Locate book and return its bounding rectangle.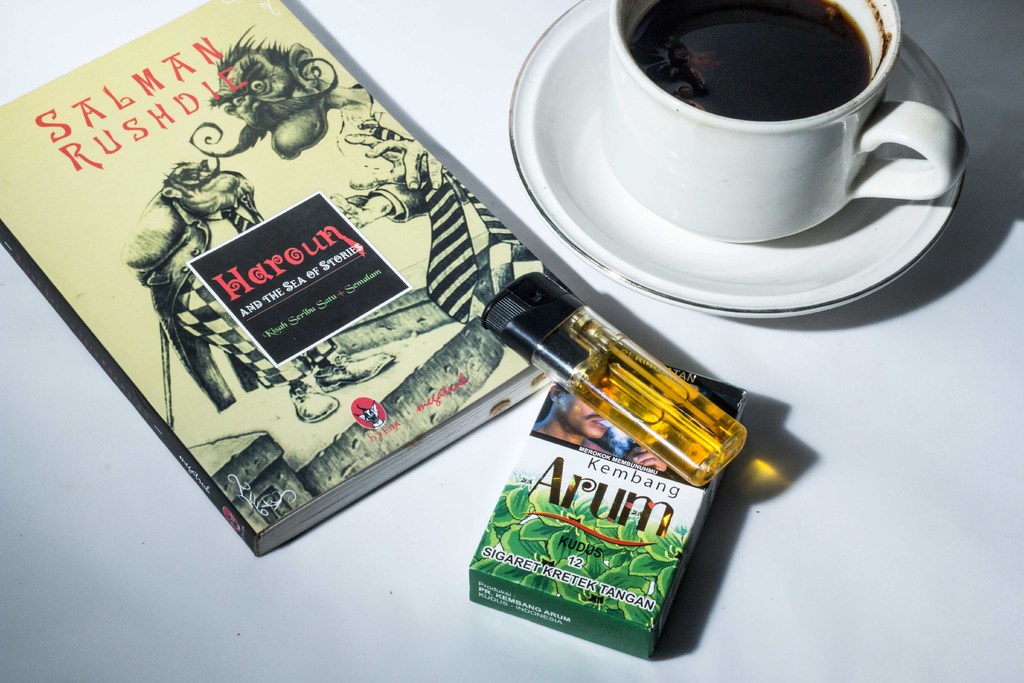
[left=104, top=42, right=536, bottom=559].
